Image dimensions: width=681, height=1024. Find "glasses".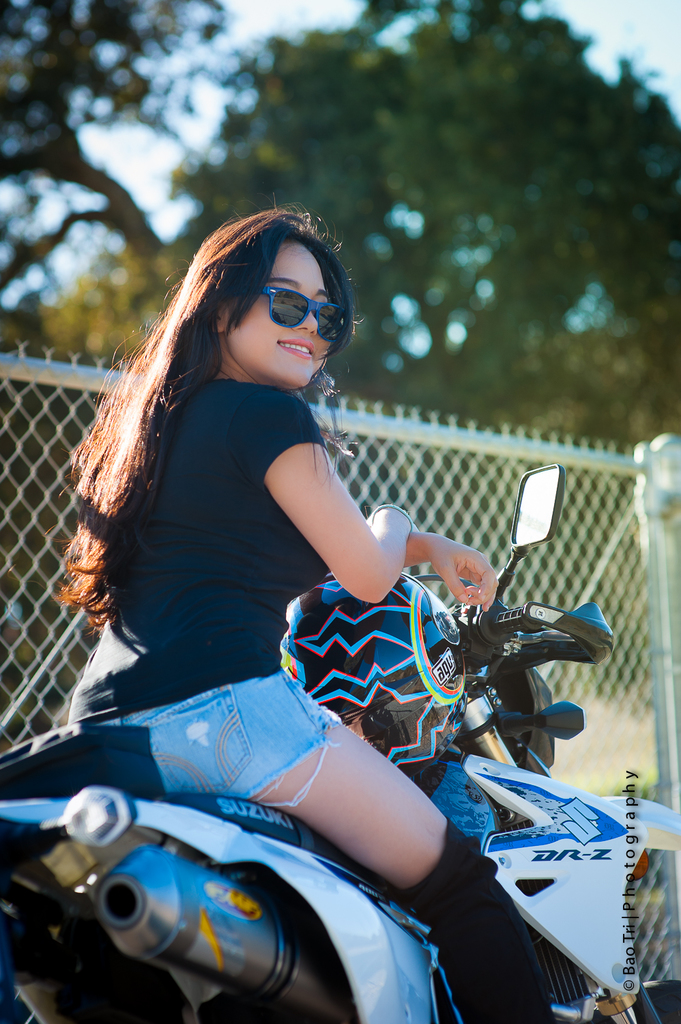
[x1=259, y1=283, x2=349, y2=341].
